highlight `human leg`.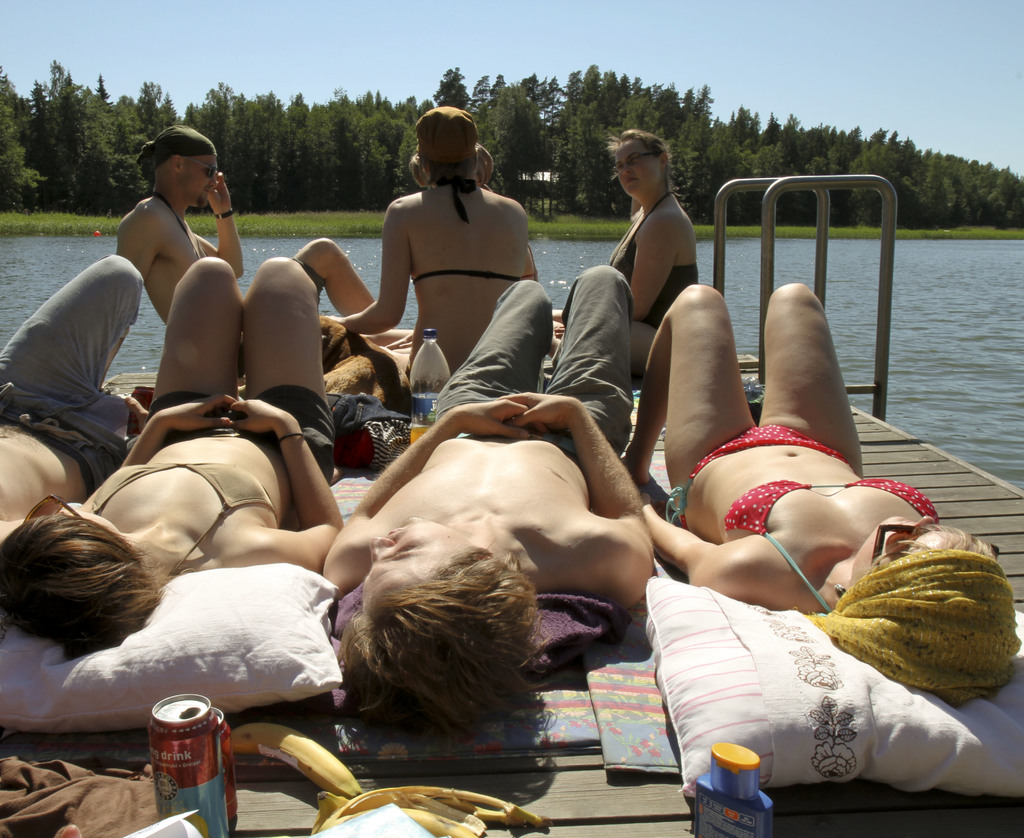
Highlighted region: {"left": 244, "top": 259, "right": 328, "bottom": 432}.
